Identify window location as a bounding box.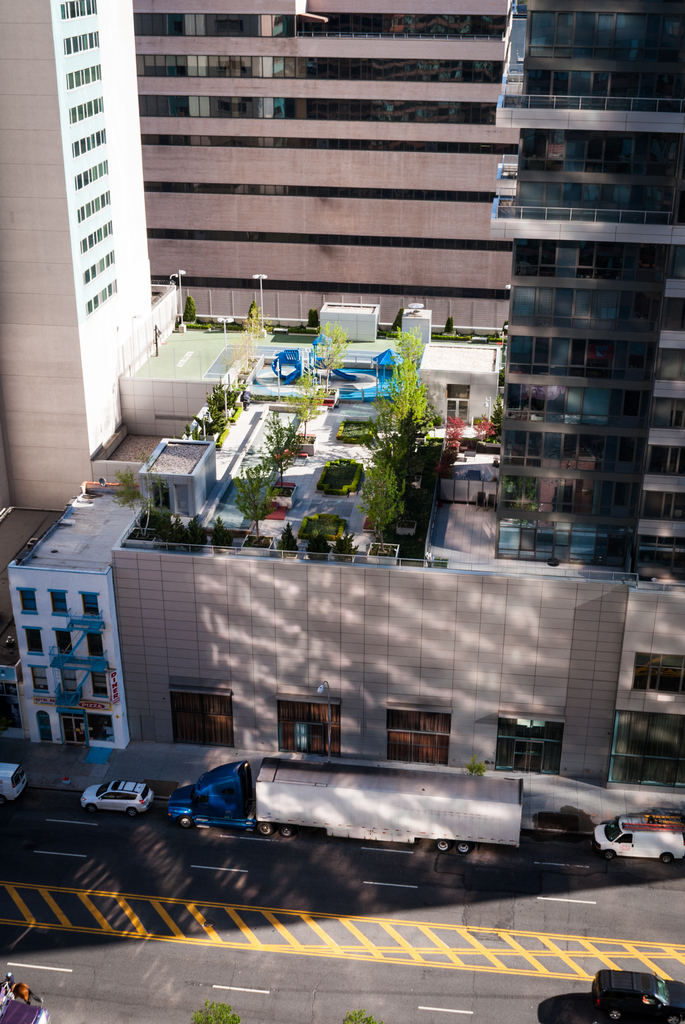
Rect(266, 687, 349, 767).
